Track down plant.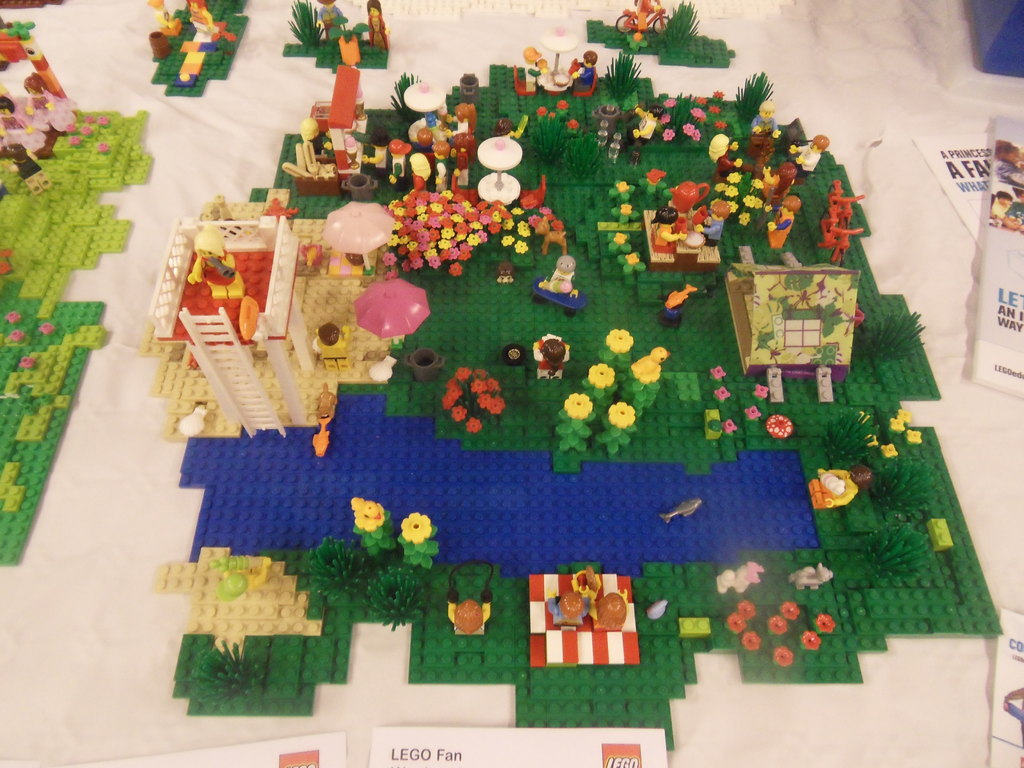
Tracked to {"x1": 535, "y1": 106, "x2": 613, "y2": 181}.
